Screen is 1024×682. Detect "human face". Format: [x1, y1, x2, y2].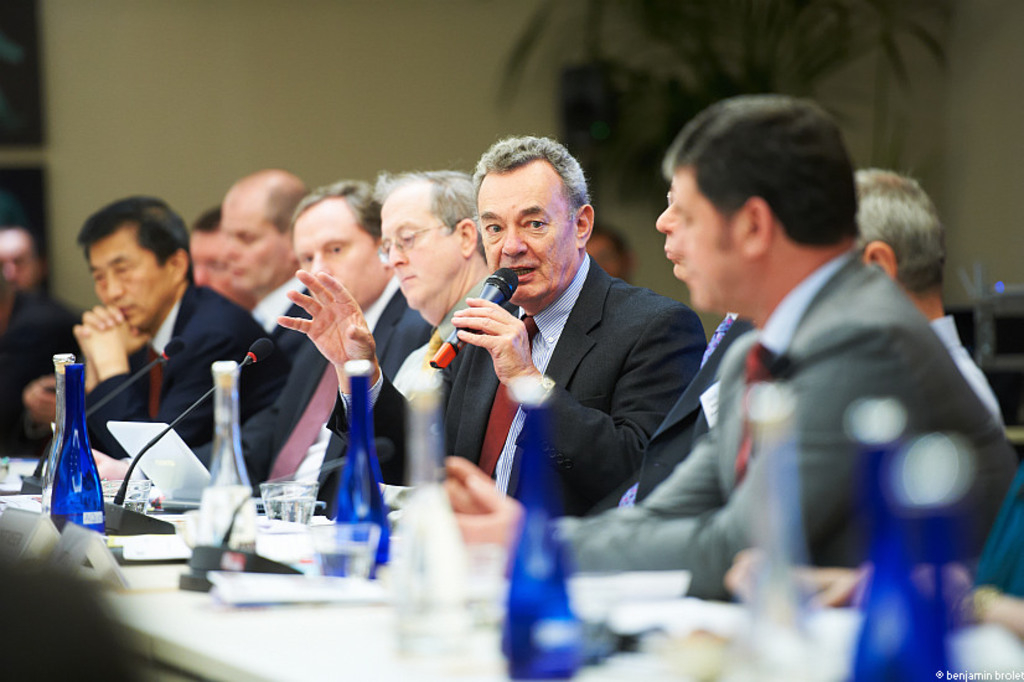
[94, 232, 176, 332].
